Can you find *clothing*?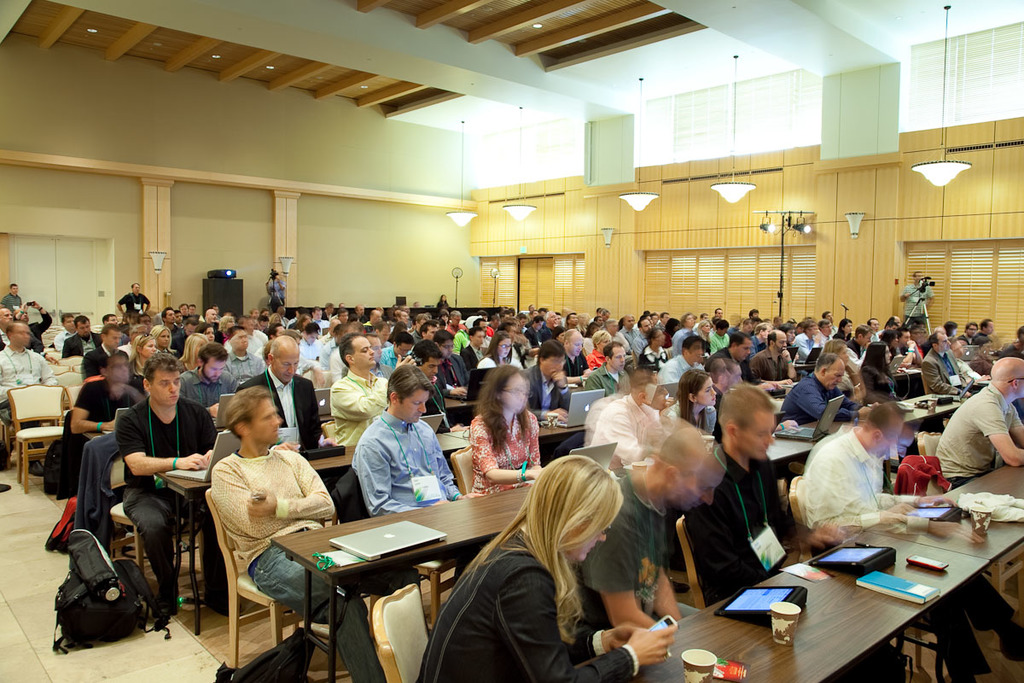
Yes, bounding box: 528/359/579/404.
